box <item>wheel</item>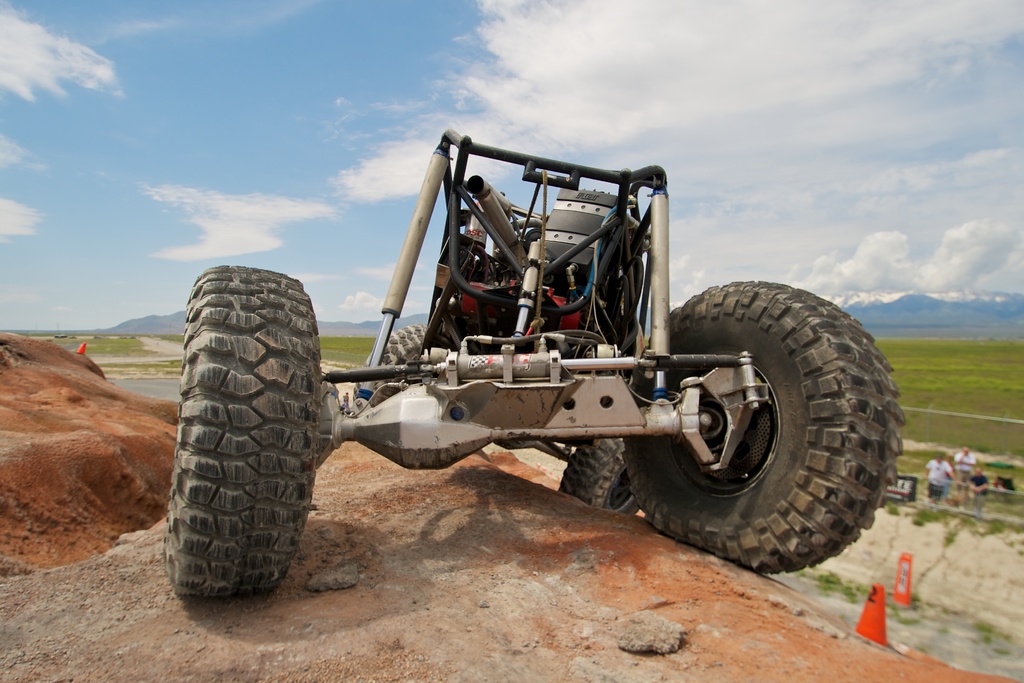
x1=177 y1=263 x2=331 y2=600
